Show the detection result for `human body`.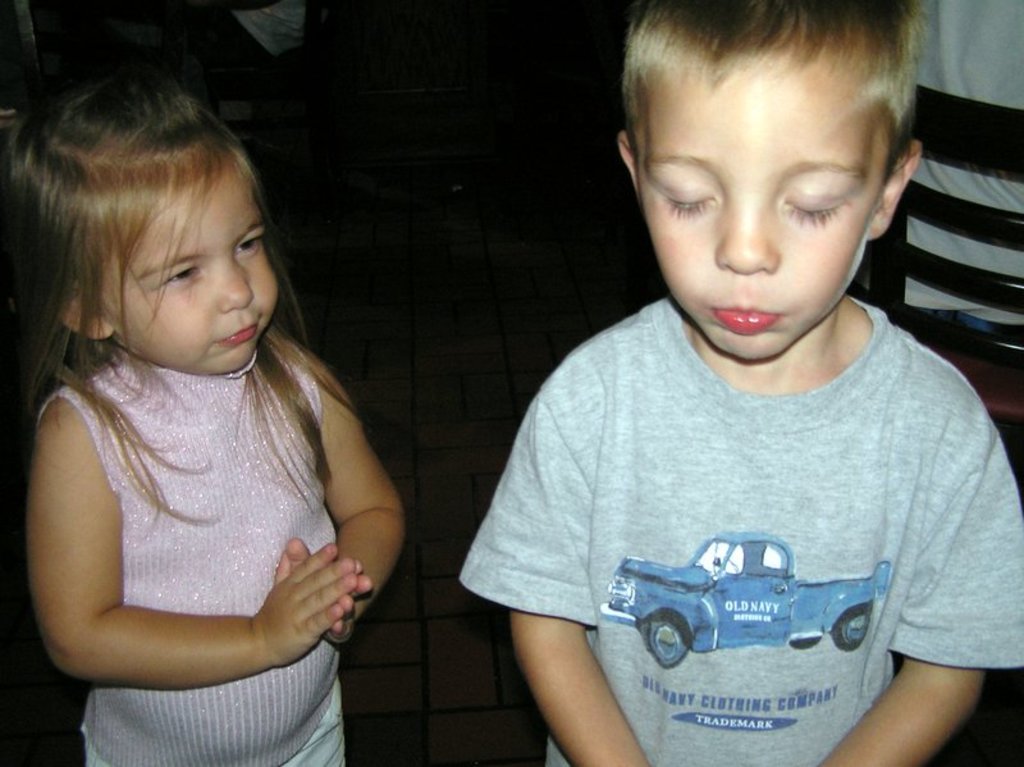
left=0, top=61, right=431, bottom=766.
